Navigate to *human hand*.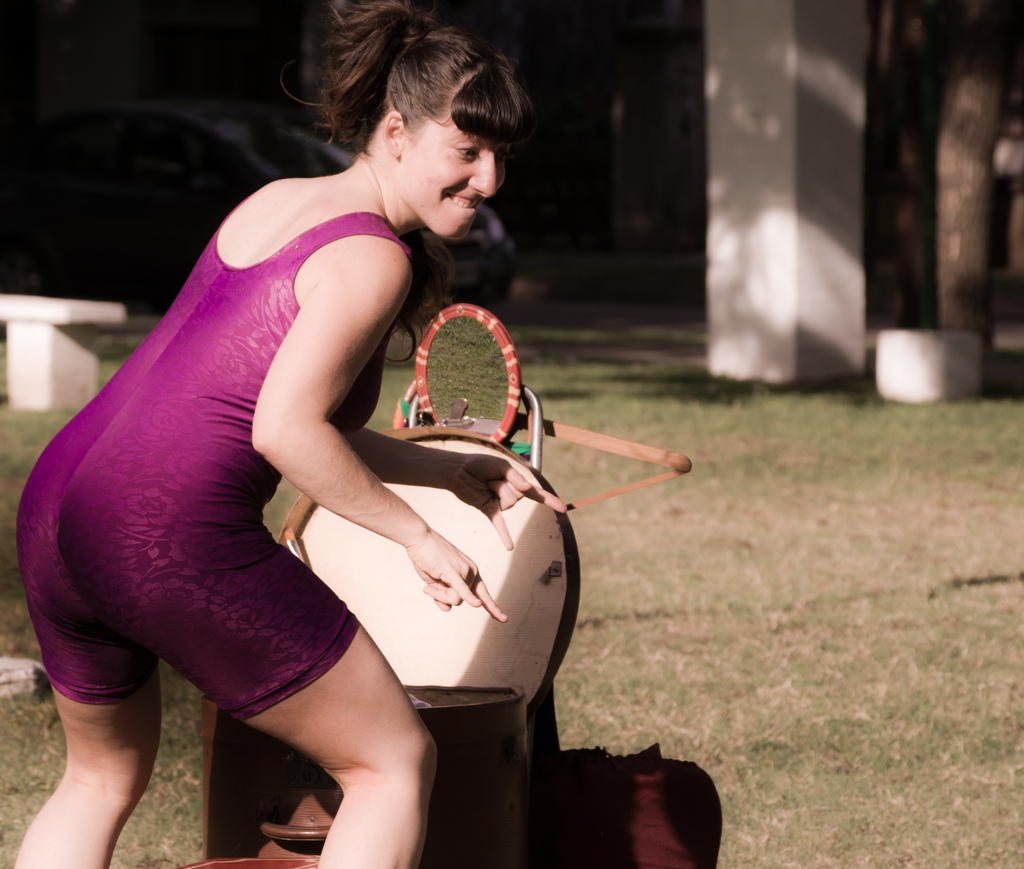
Navigation target: [447, 453, 567, 551].
